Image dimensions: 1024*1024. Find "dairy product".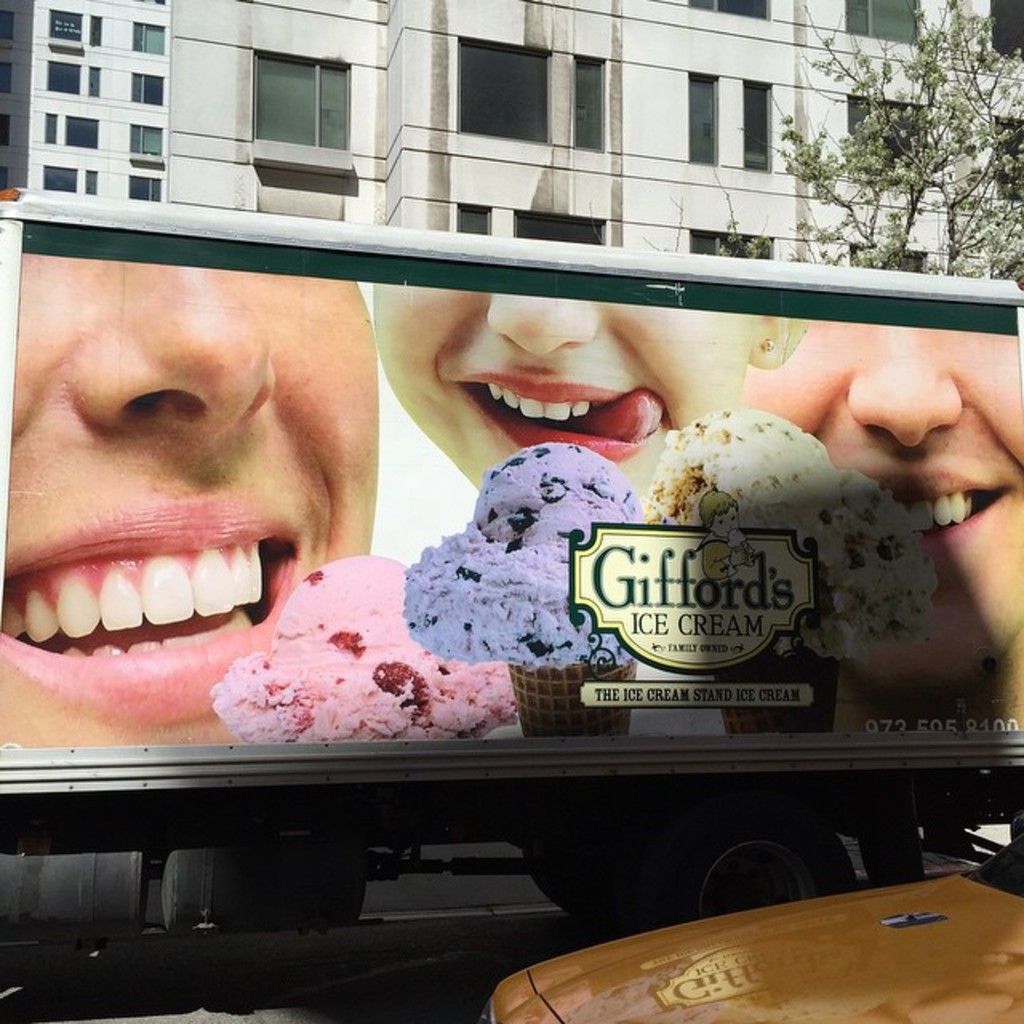
x1=397 y1=448 x2=645 y2=670.
